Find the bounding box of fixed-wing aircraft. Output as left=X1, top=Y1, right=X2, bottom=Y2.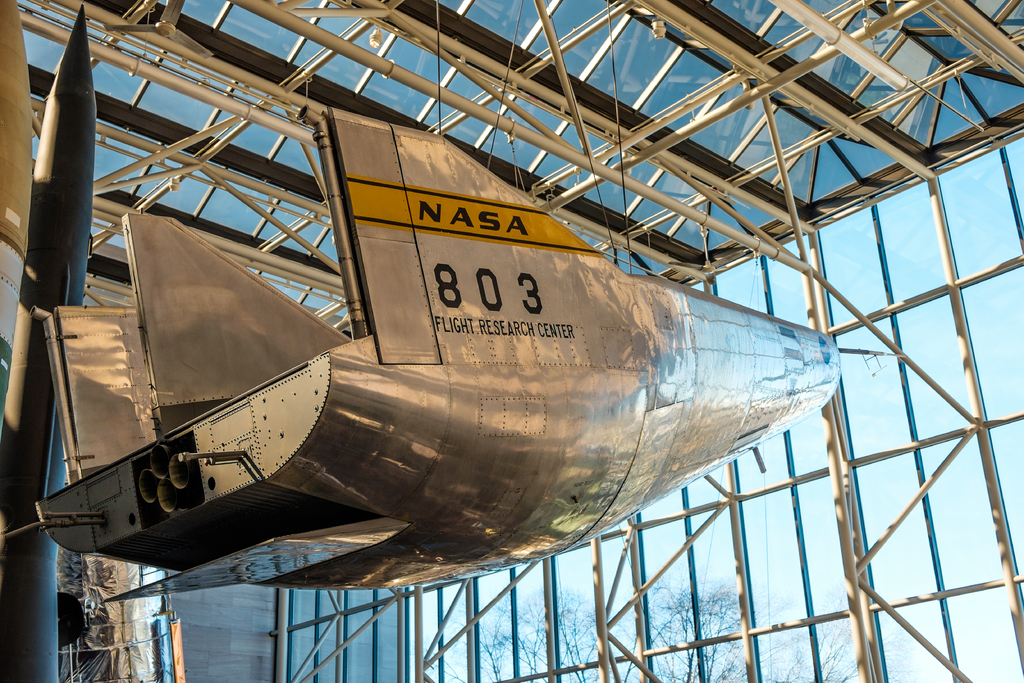
left=26, top=106, right=905, bottom=597.
